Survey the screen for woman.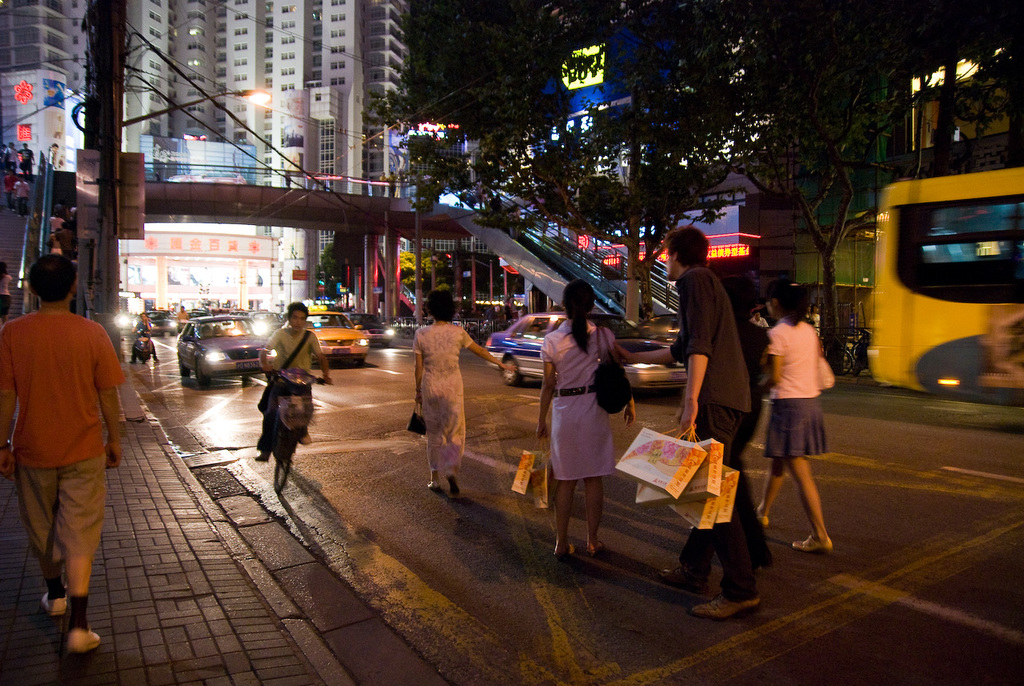
Survey found: {"x1": 47, "y1": 227, "x2": 64, "y2": 256}.
